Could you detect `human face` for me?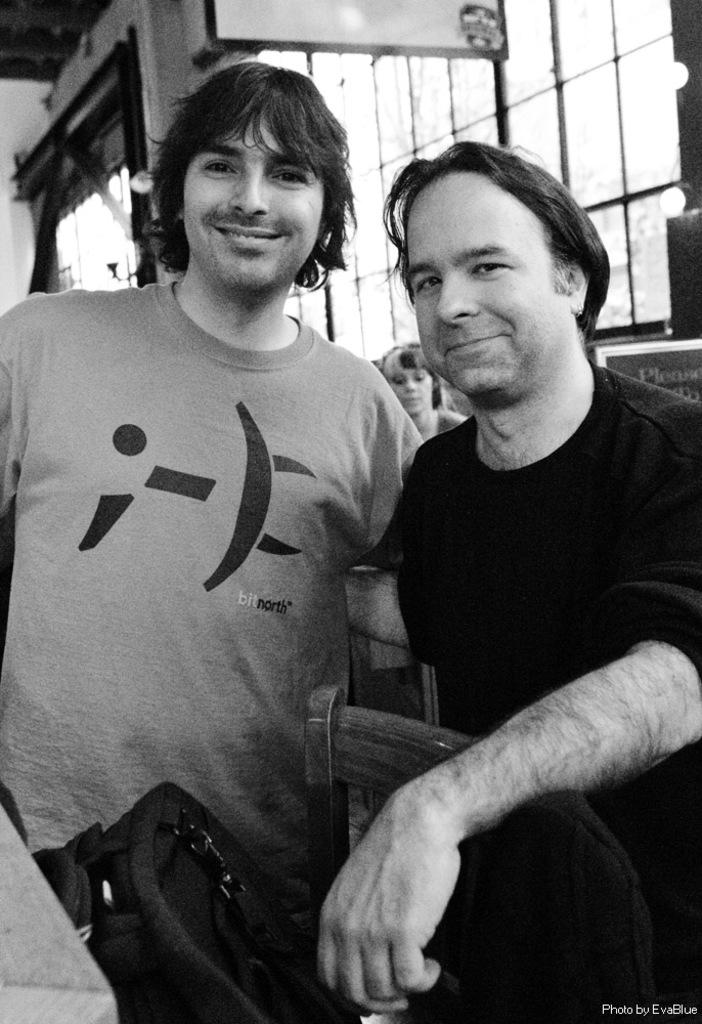
Detection result: locate(404, 166, 573, 398).
